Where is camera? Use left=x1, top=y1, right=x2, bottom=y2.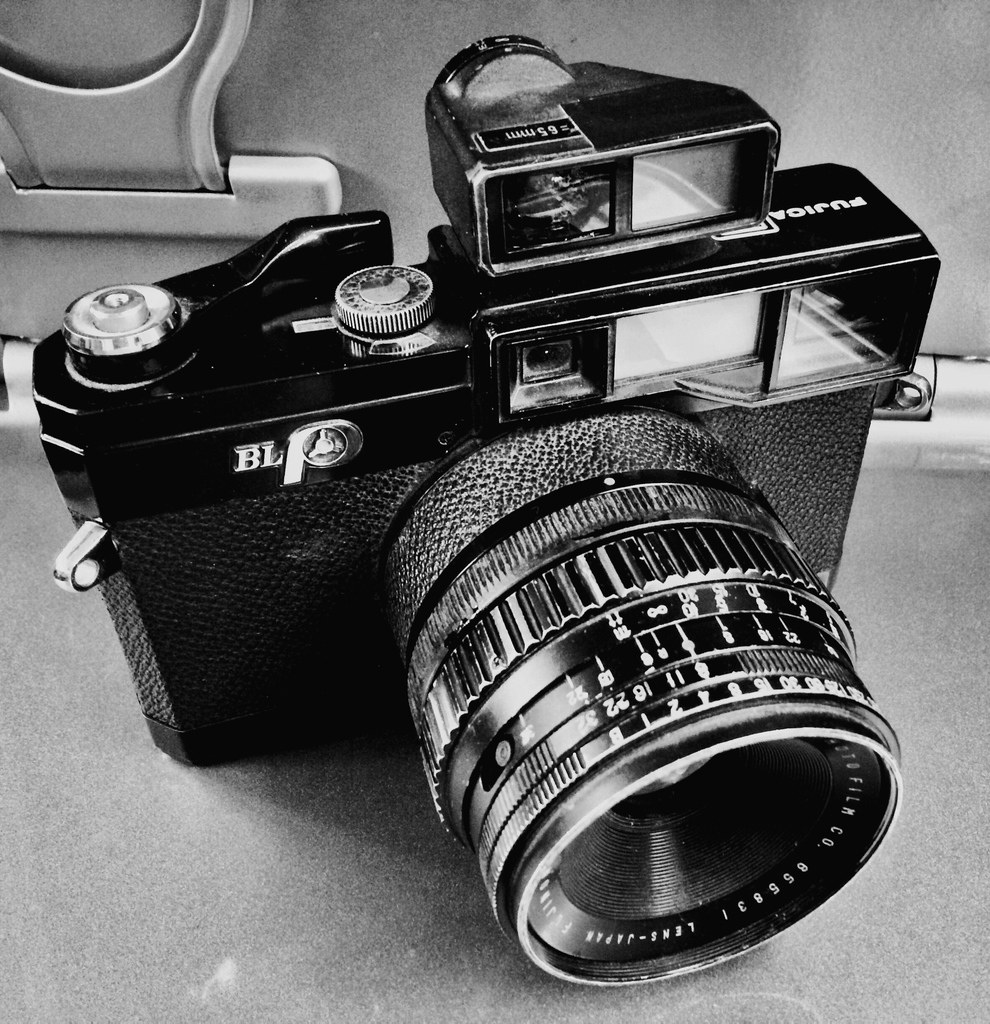
left=0, top=40, right=987, bottom=993.
